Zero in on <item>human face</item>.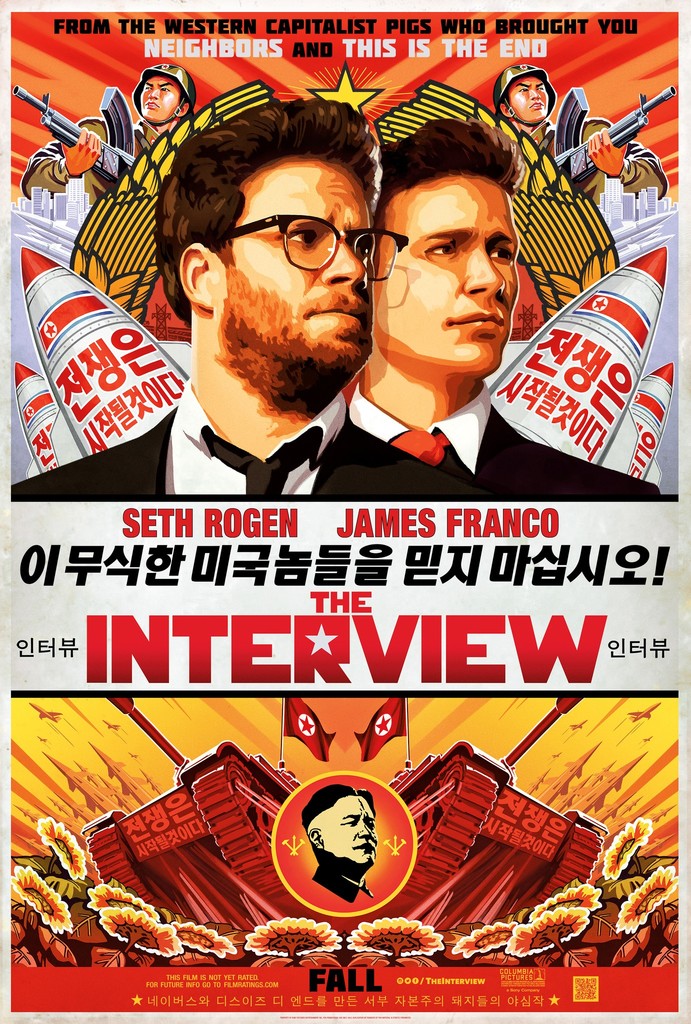
Zeroed in: region(137, 80, 184, 113).
